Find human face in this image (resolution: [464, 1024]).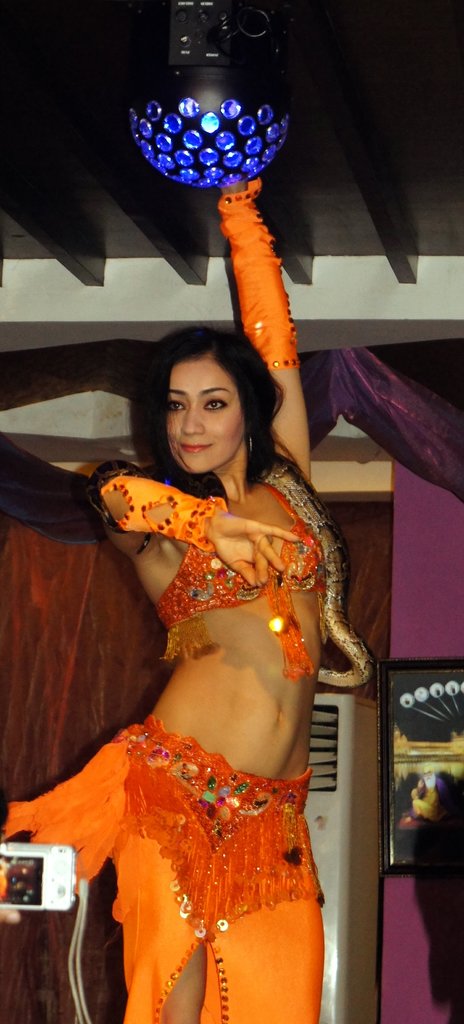
l=165, t=359, r=242, b=475.
